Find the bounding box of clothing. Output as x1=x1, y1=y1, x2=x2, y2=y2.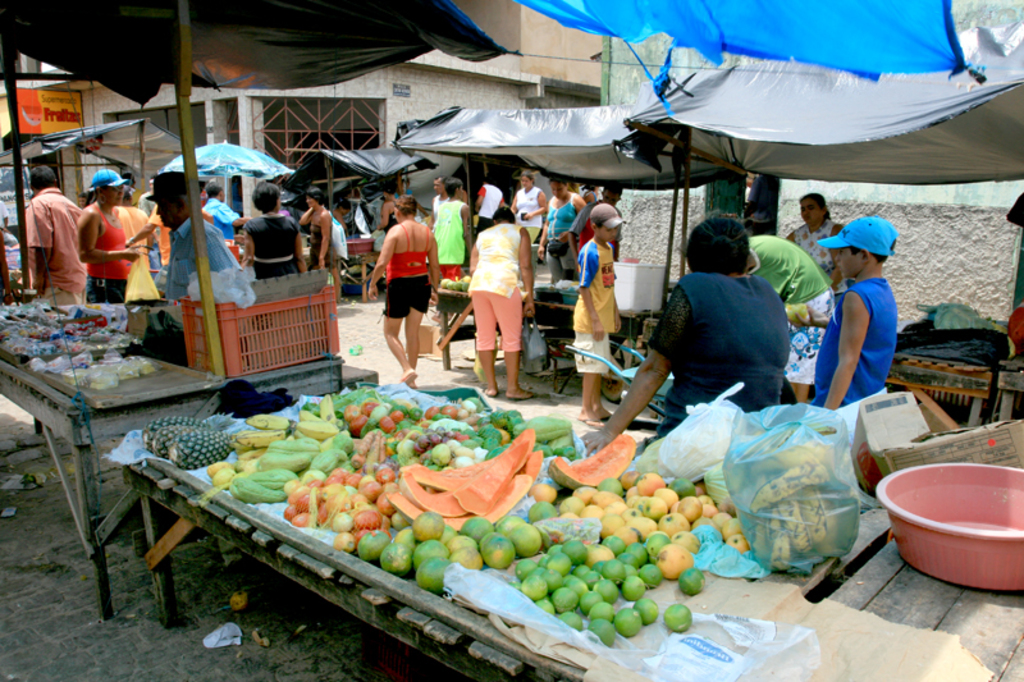
x1=383, y1=219, x2=434, y2=322.
